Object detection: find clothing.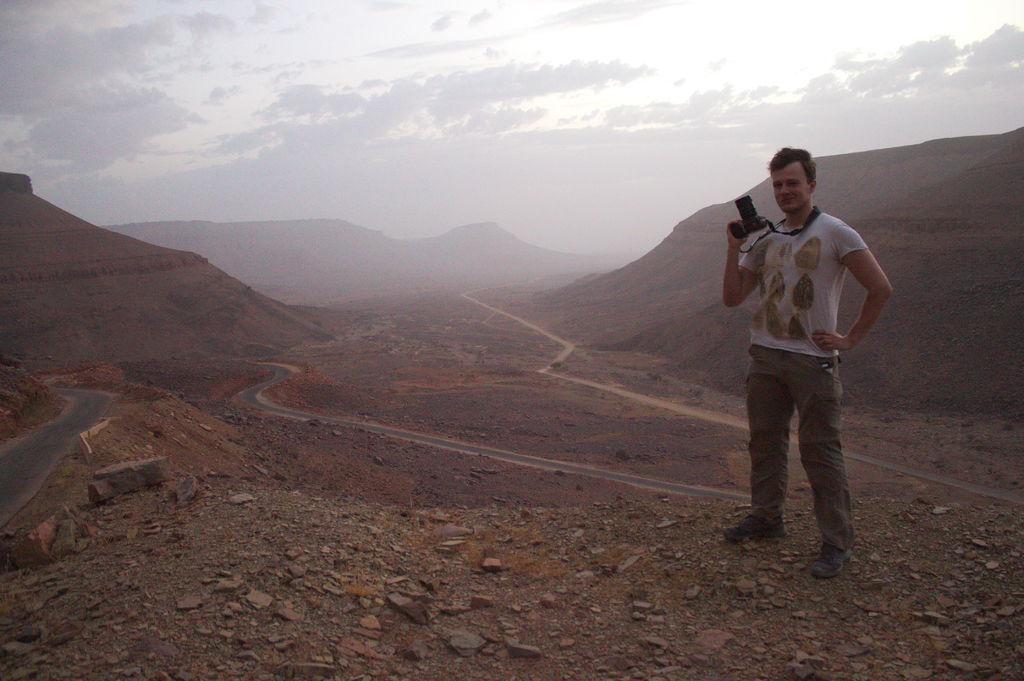
742, 201, 858, 555.
